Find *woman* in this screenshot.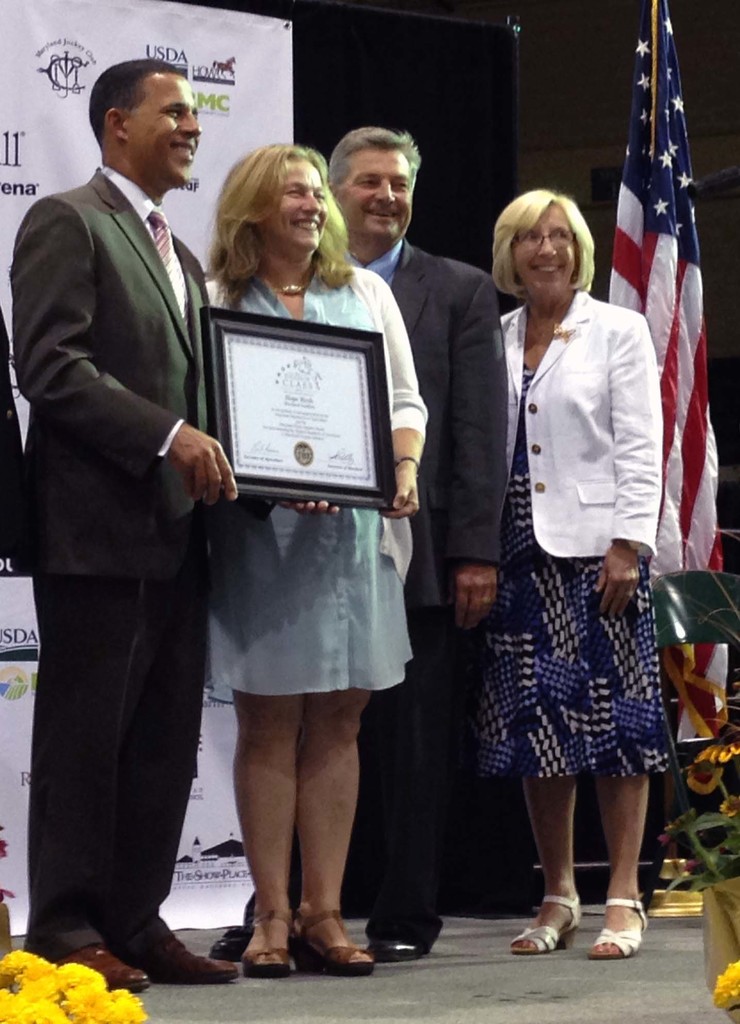
The bounding box for *woman* is 429:146:678:972.
